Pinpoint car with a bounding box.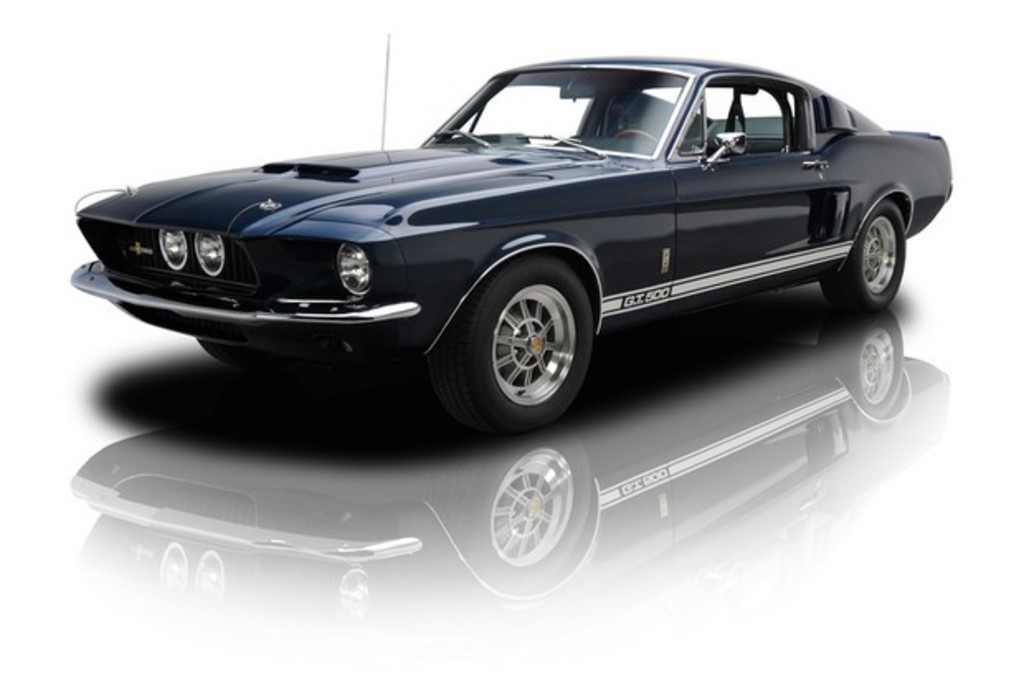
53/30/955/421.
